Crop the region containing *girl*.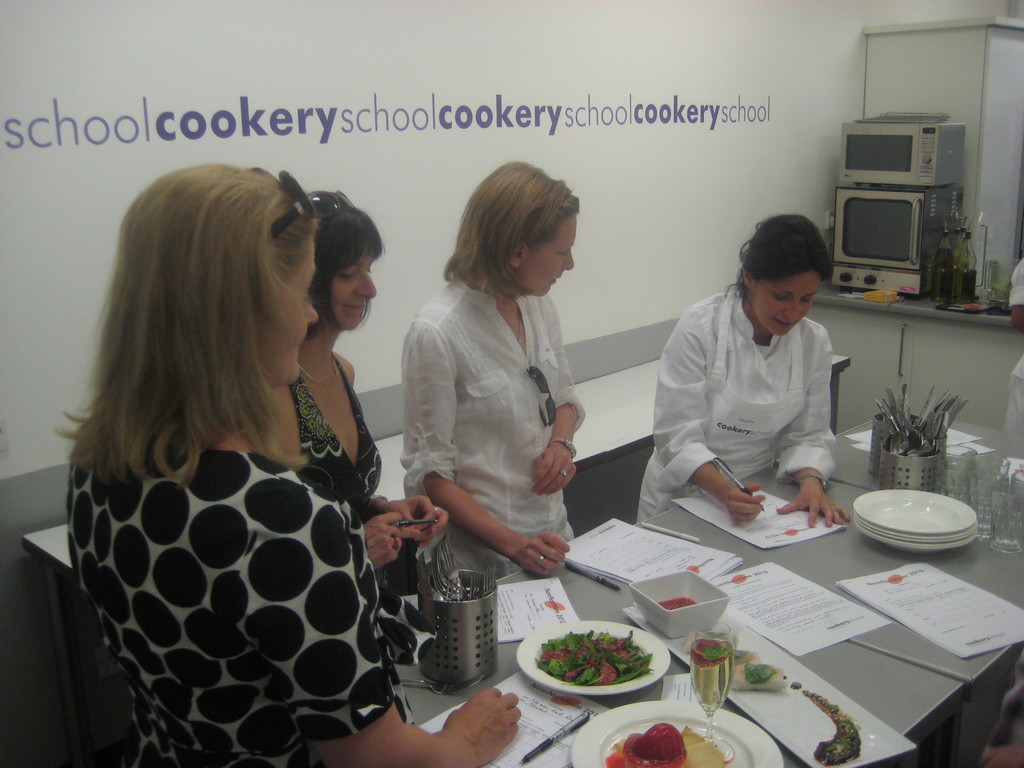
Crop region: select_region(628, 208, 850, 529).
